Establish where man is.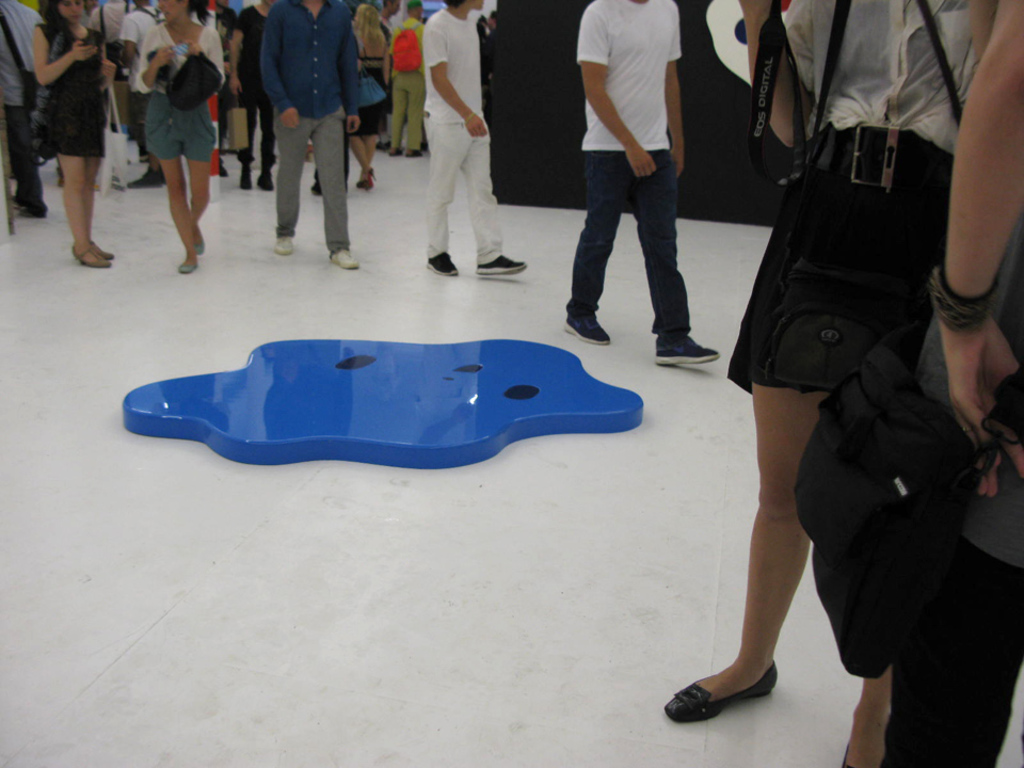
Established at <region>563, 0, 718, 367</region>.
